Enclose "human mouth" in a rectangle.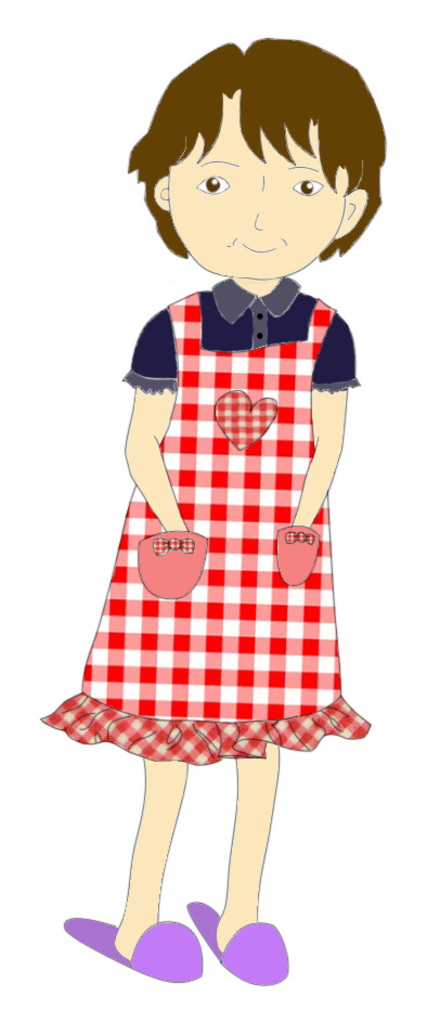
crop(233, 236, 292, 258).
